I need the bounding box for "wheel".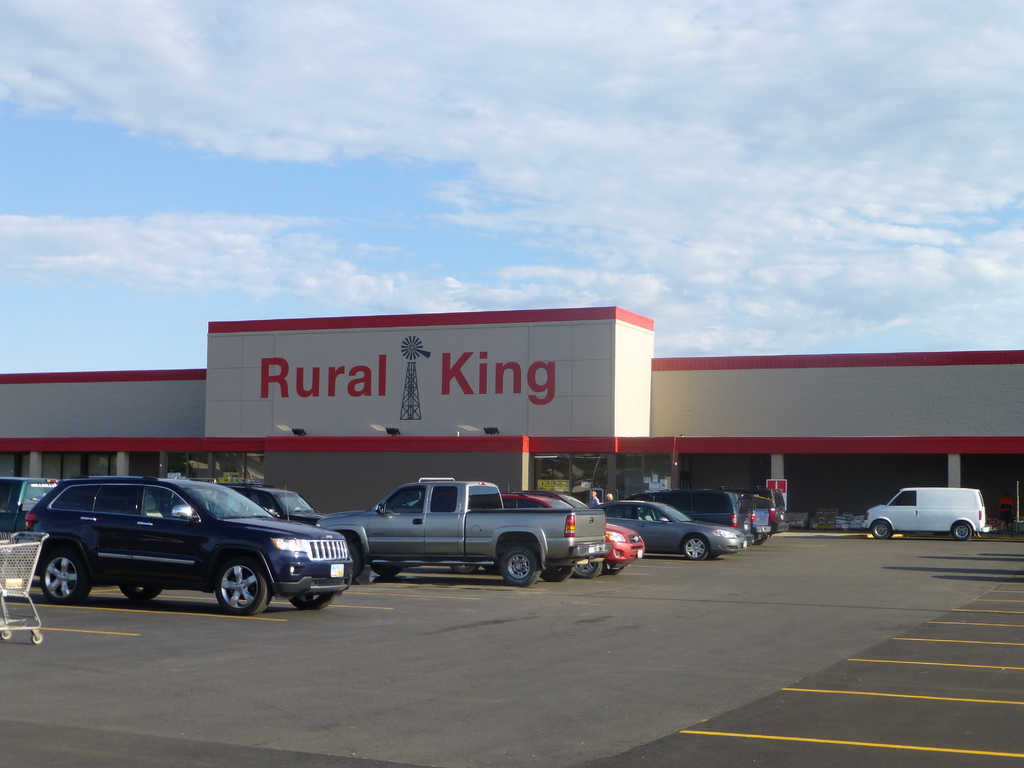
Here it is: box(576, 558, 604, 578).
